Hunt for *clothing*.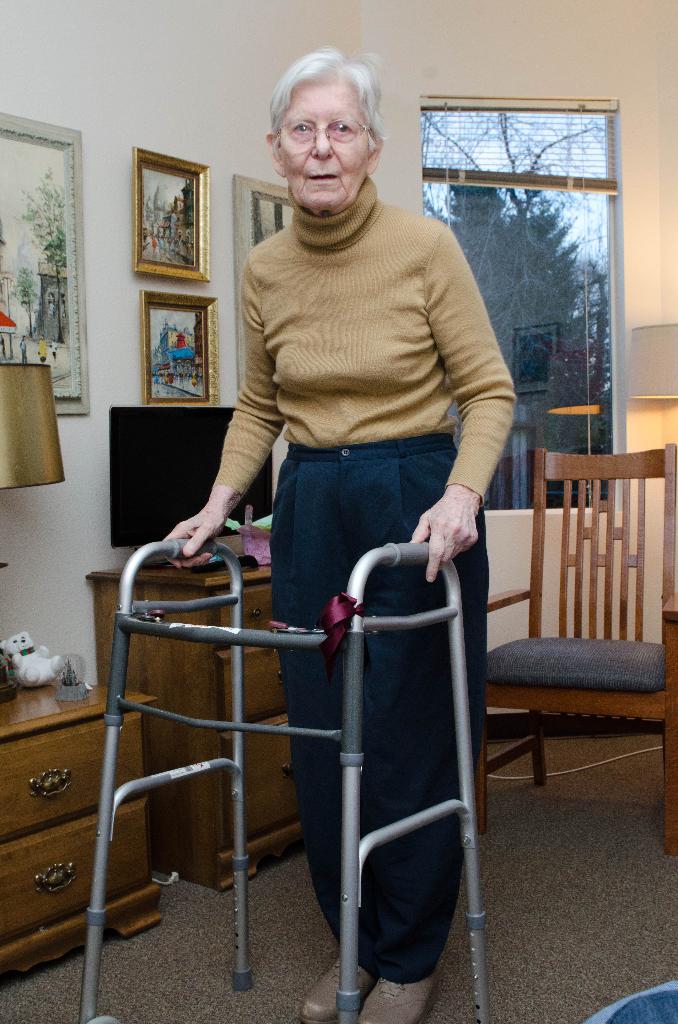
Hunted down at bbox(211, 173, 521, 988).
